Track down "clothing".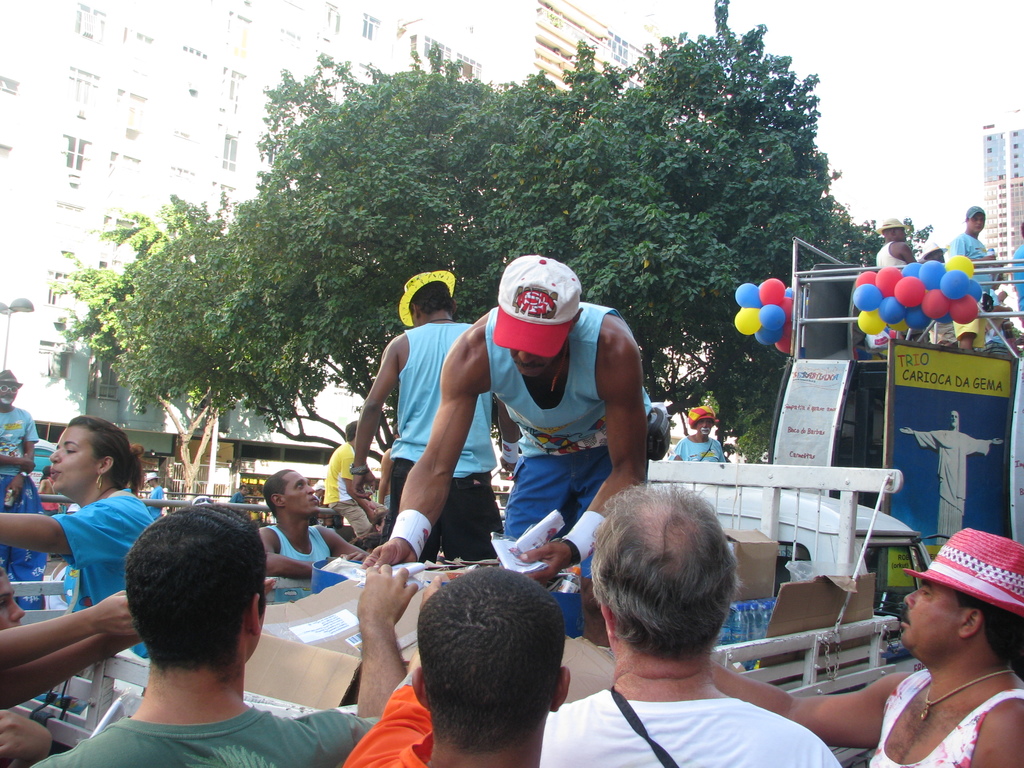
Tracked to (left=946, top=232, right=996, bottom=341).
